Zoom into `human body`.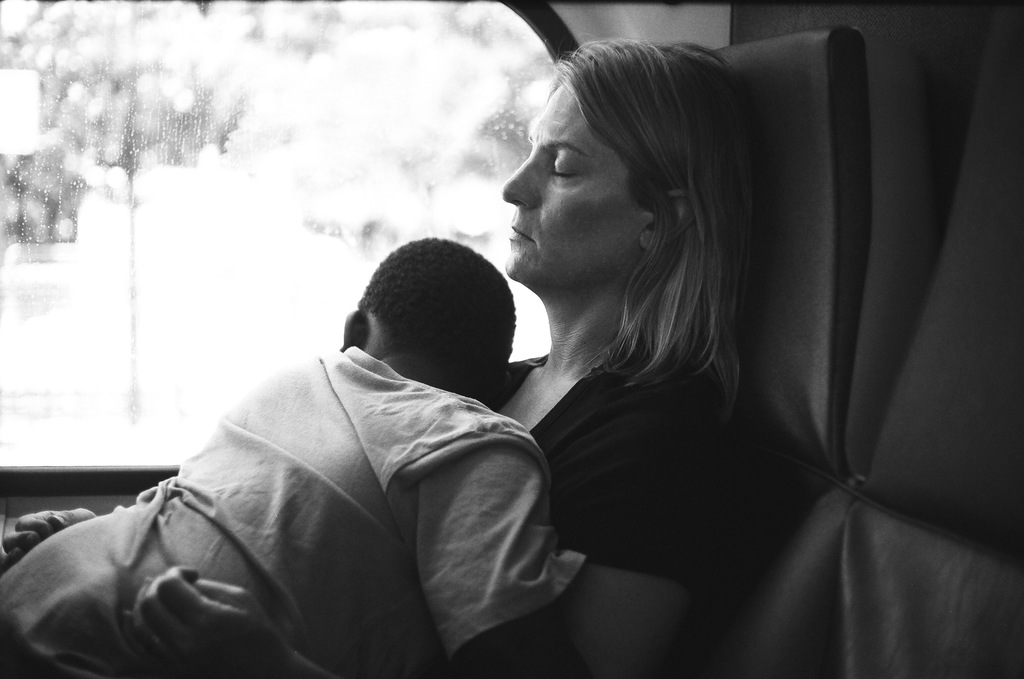
Zoom target: box=[0, 335, 593, 678].
